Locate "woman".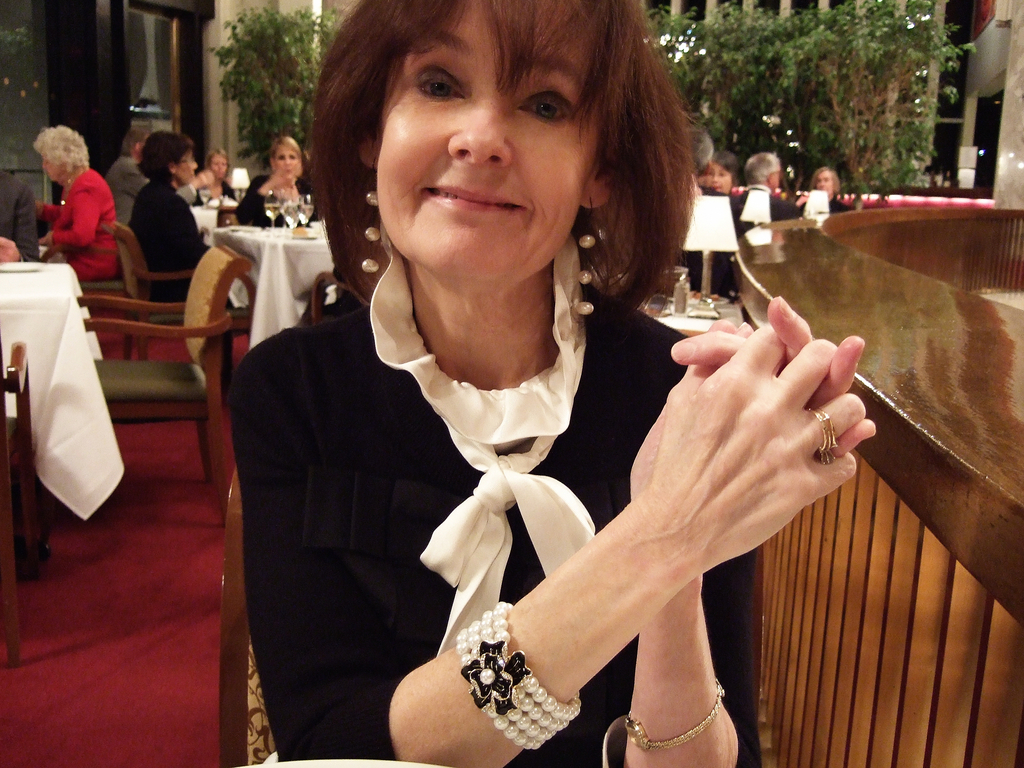
Bounding box: crop(224, 0, 876, 767).
